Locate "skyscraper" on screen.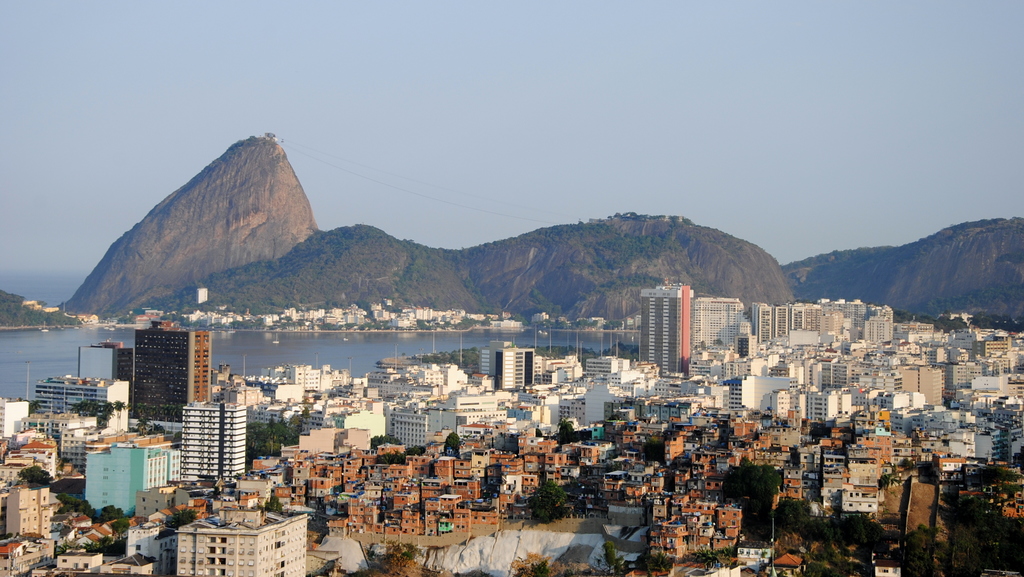
On screen at bbox=(771, 304, 791, 345).
